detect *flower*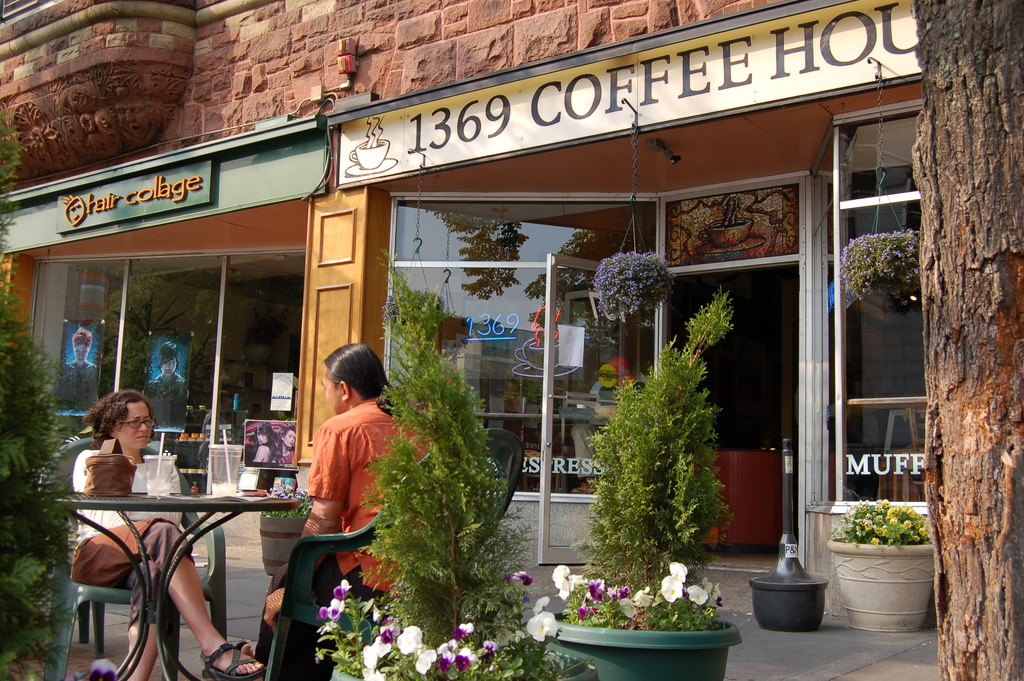
rect(367, 670, 383, 680)
